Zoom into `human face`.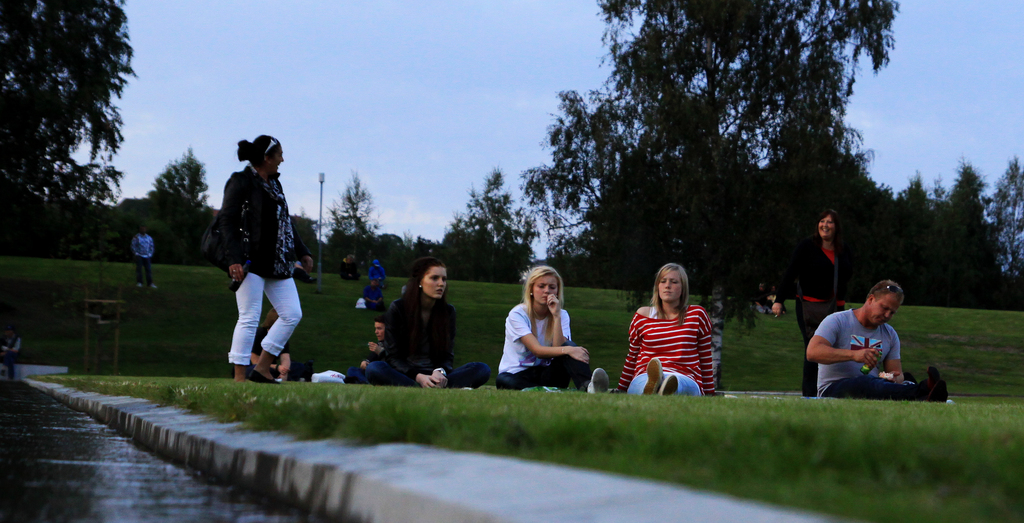
Zoom target: {"left": 269, "top": 143, "right": 285, "bottom": 173}.
